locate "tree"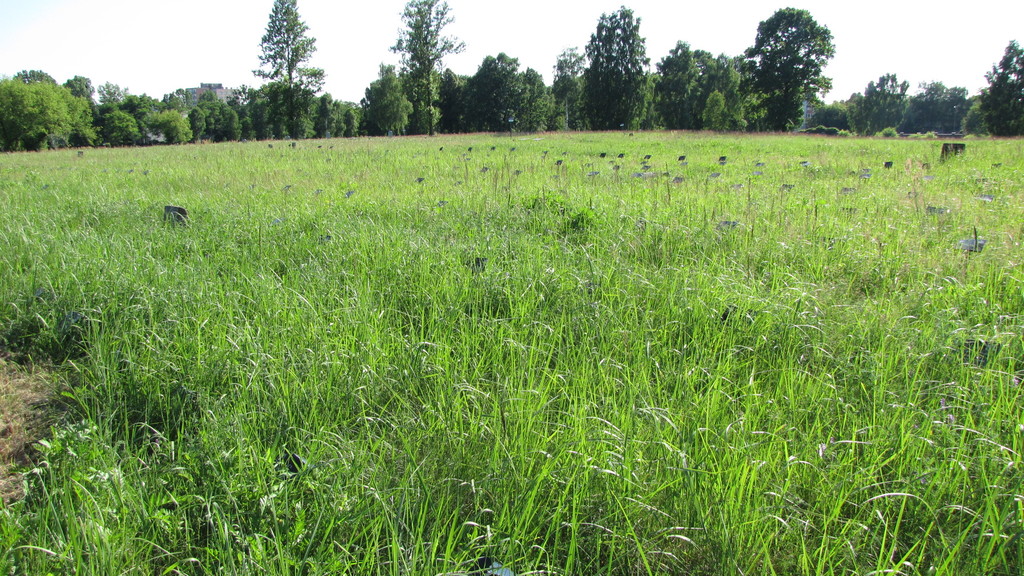
locate(742, 0, 842, 122)
